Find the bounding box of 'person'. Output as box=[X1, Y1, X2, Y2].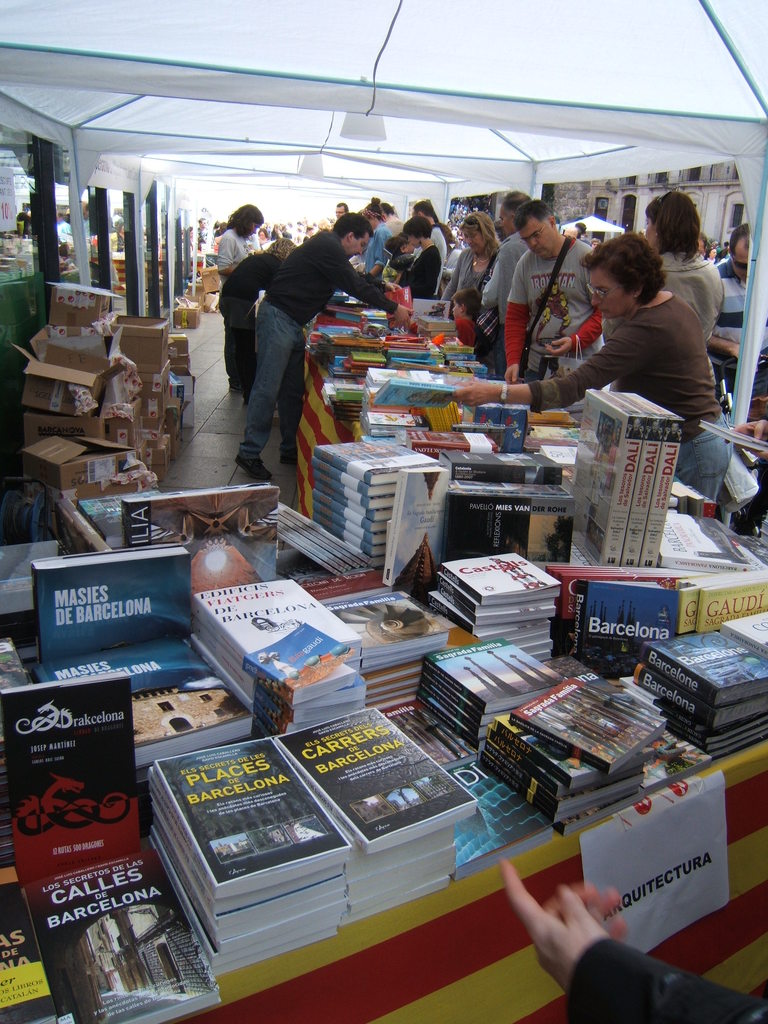
box=[709, 209, 767, 413].
